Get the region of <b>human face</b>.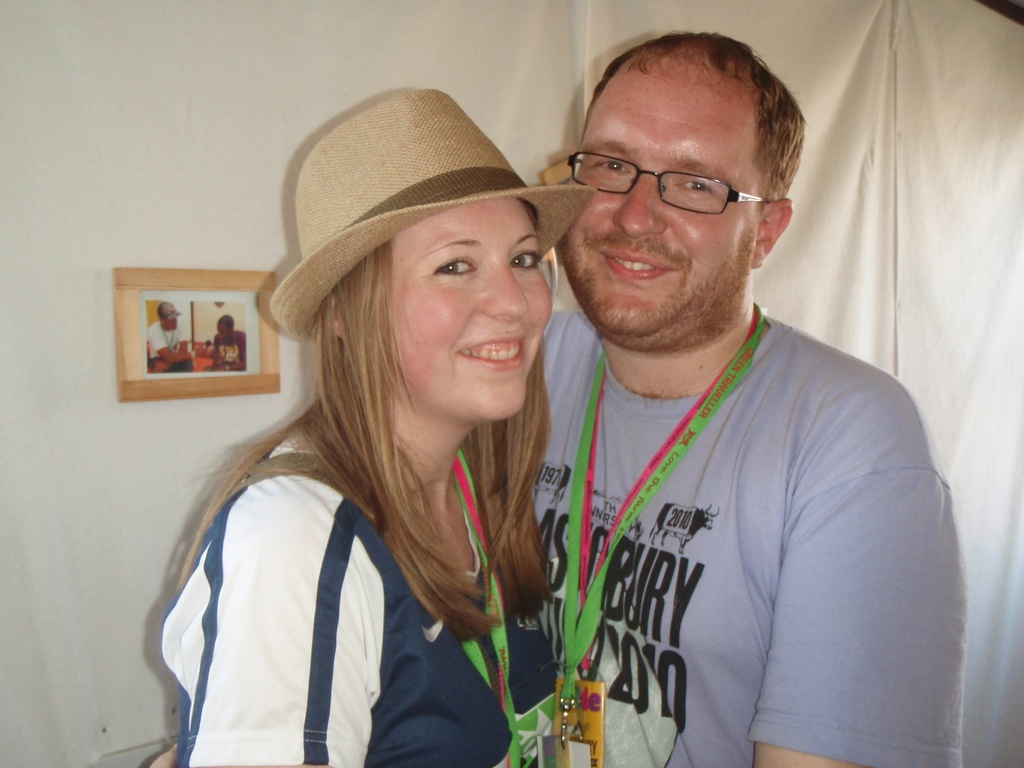
box(562, 57, 760, 328).
